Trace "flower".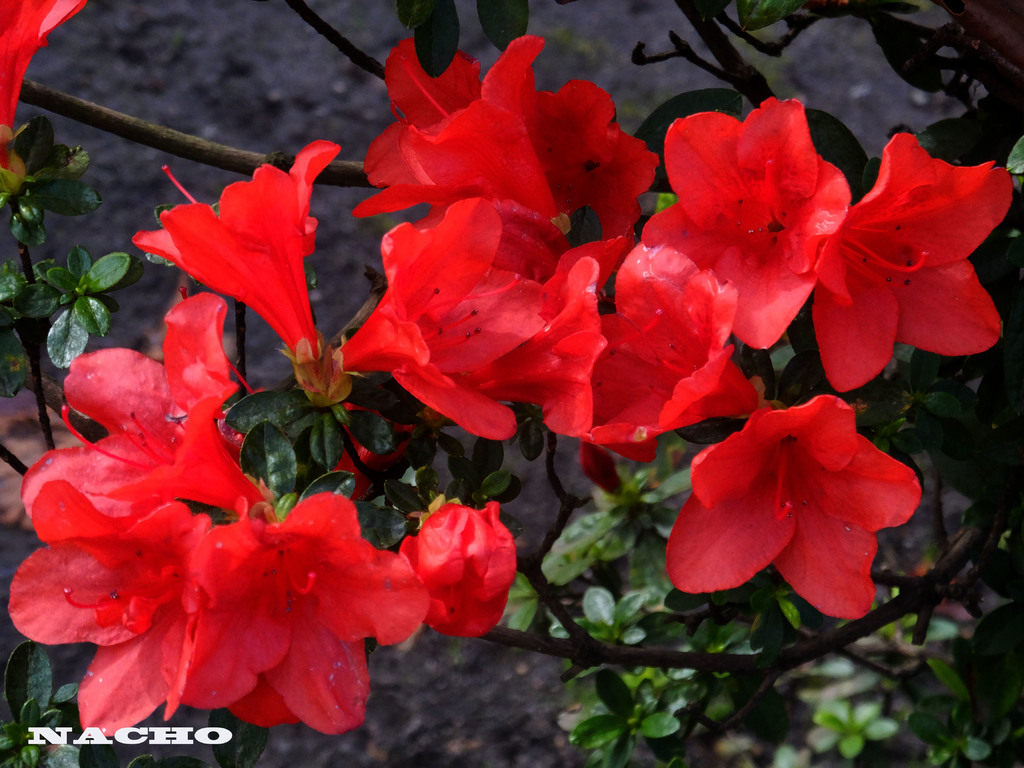
Traced to x1=815 y1=130 x2=1016 y2=393.
